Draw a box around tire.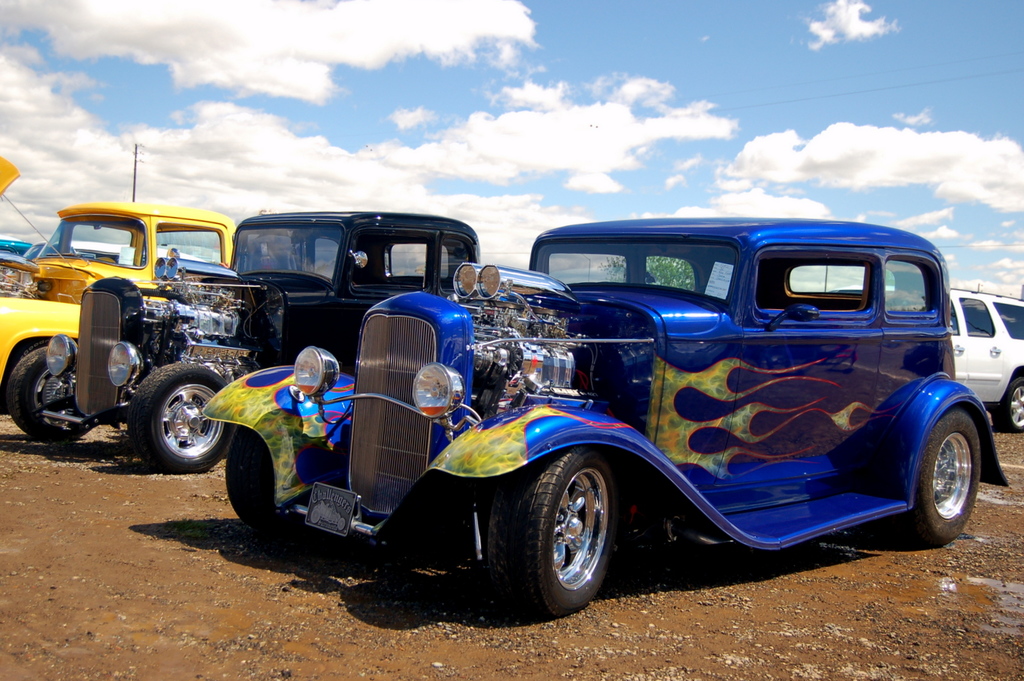
locate(225, 426, 316, 532).
